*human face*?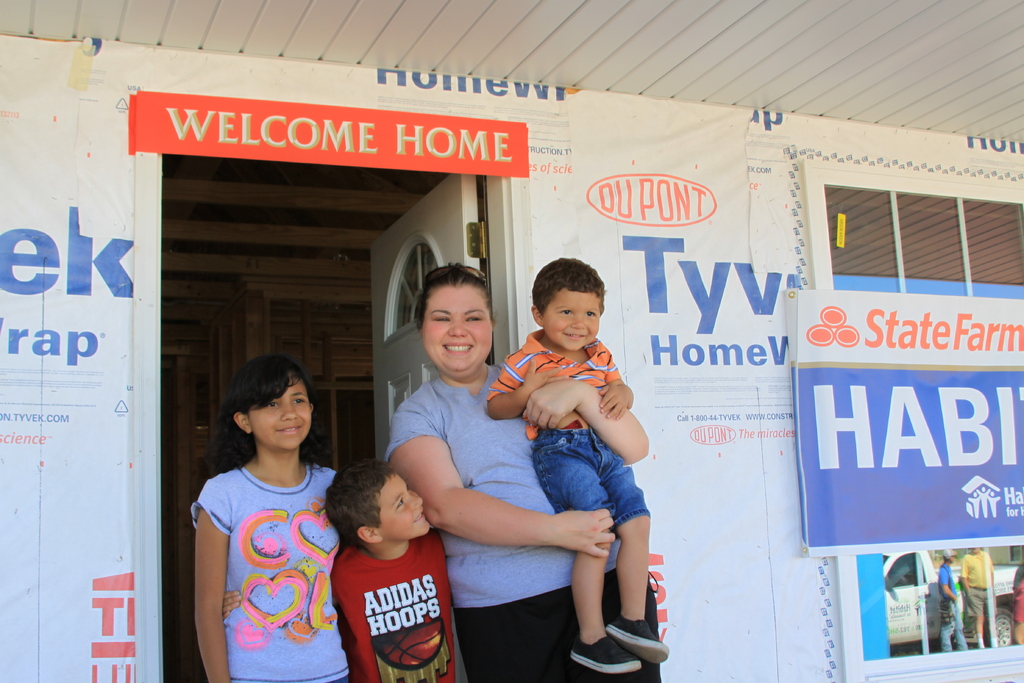
rect(540, 281, 605, 347)
